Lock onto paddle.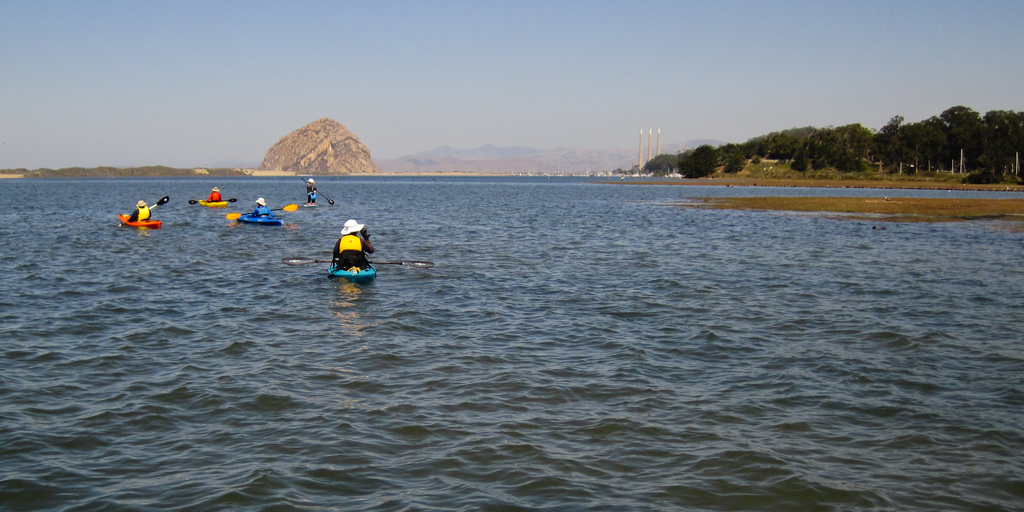
Locked: (303,176,333,205).
